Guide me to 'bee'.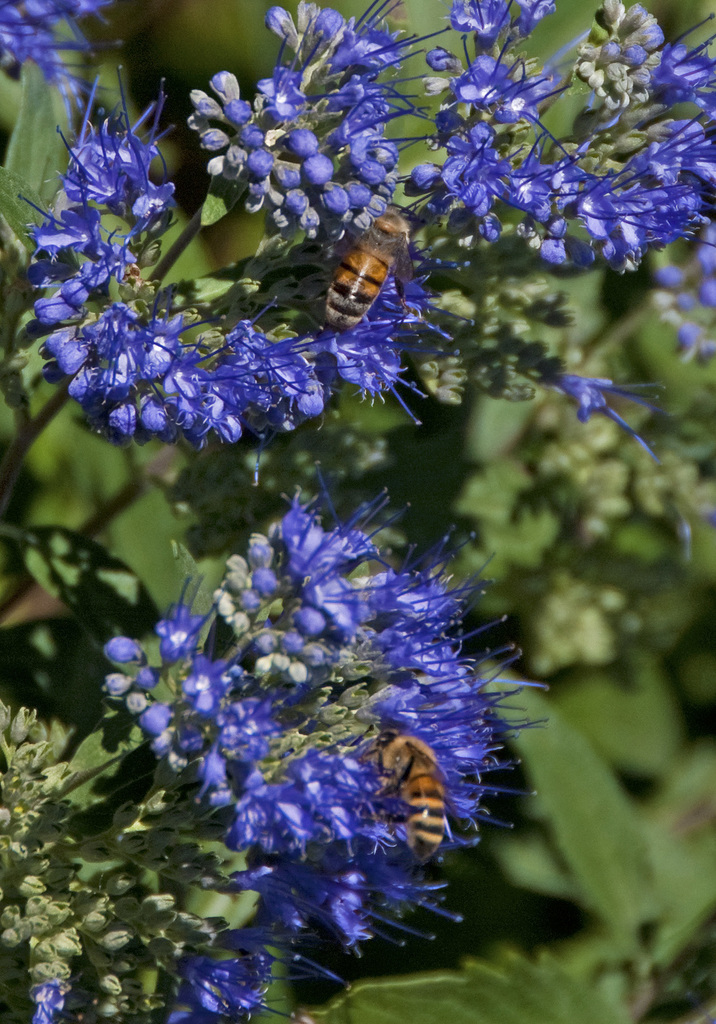
Guidance: bbox=[356, 717, 460, 874].
